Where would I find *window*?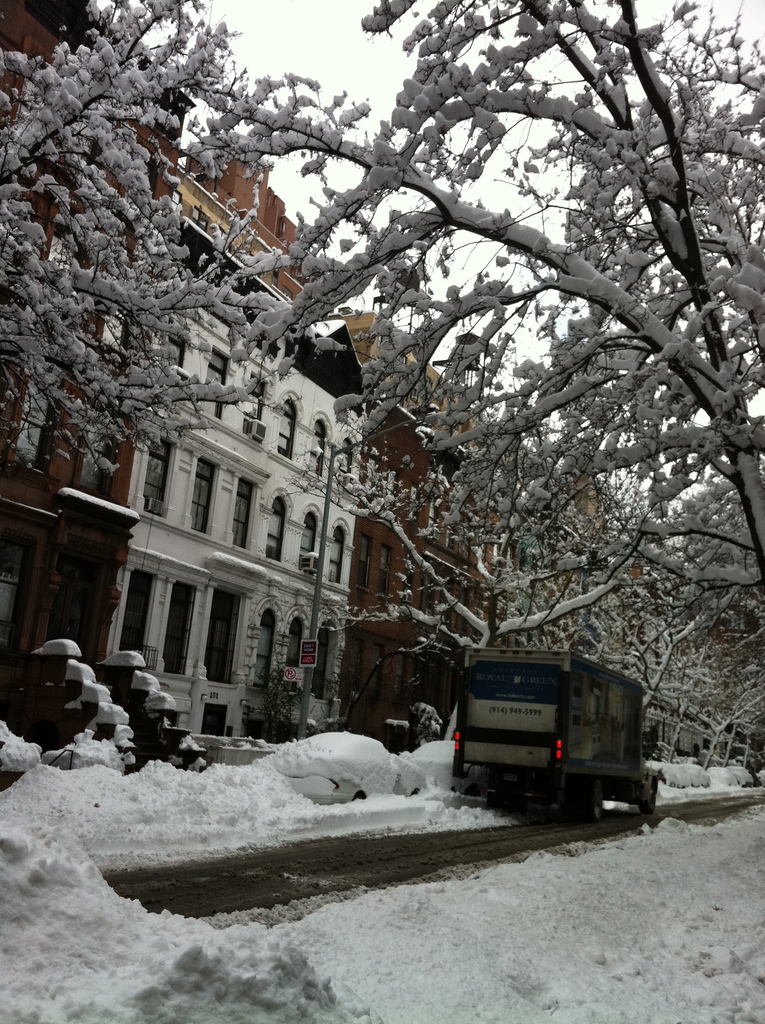
At [x1=408, y1=484, x2=419, y2=522].
